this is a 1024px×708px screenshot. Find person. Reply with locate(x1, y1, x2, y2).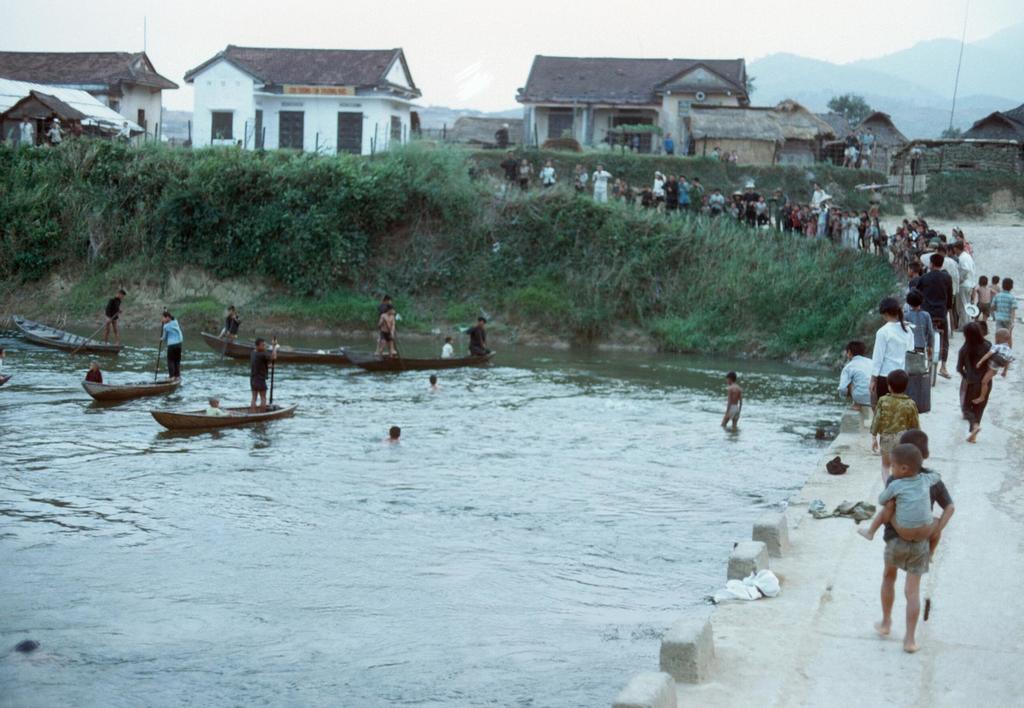
locate(905, 253, 950, 384).
